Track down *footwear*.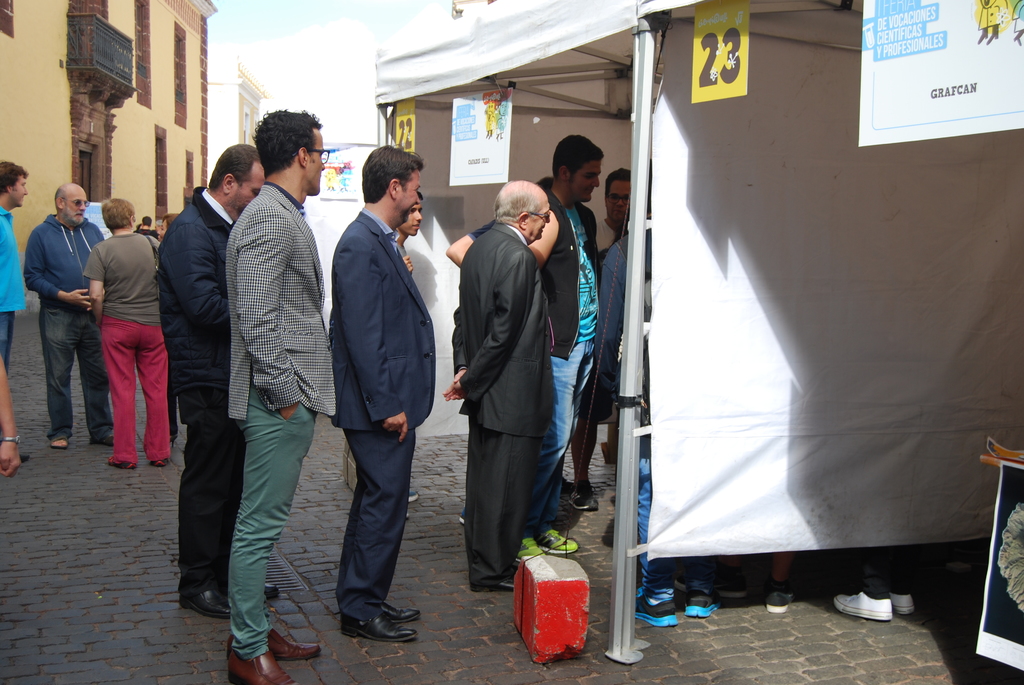
Tracked to (887, 592, 913, 617).
